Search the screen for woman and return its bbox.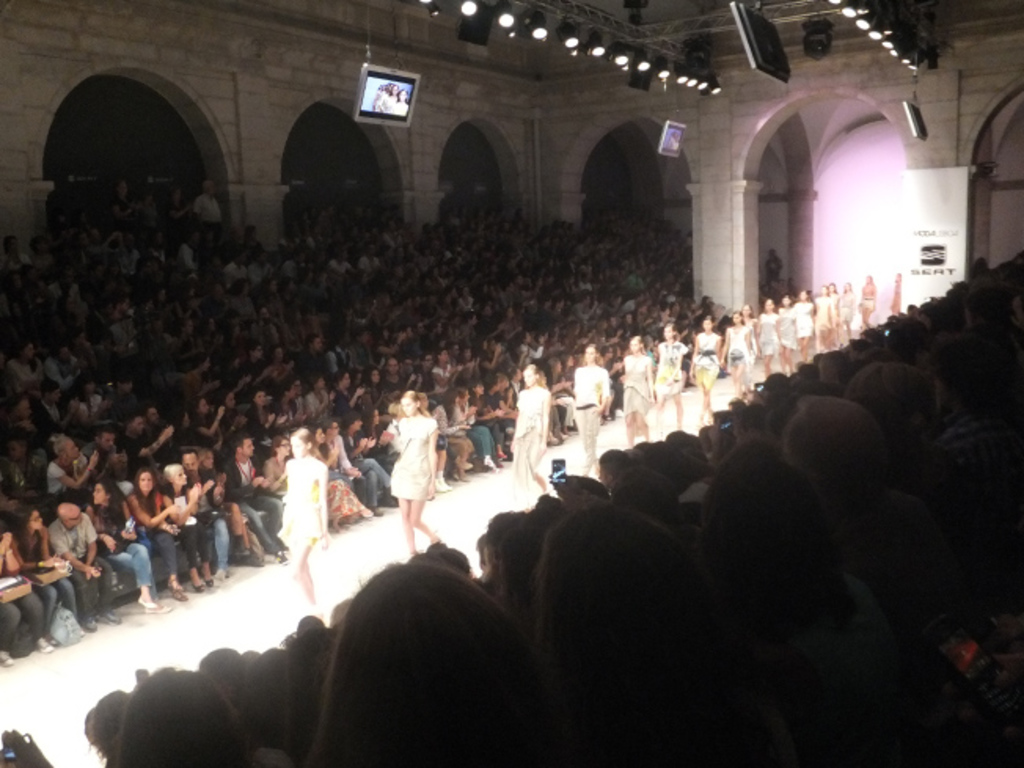
Found: x1=91, y1=481, x2=170, y2=616.
